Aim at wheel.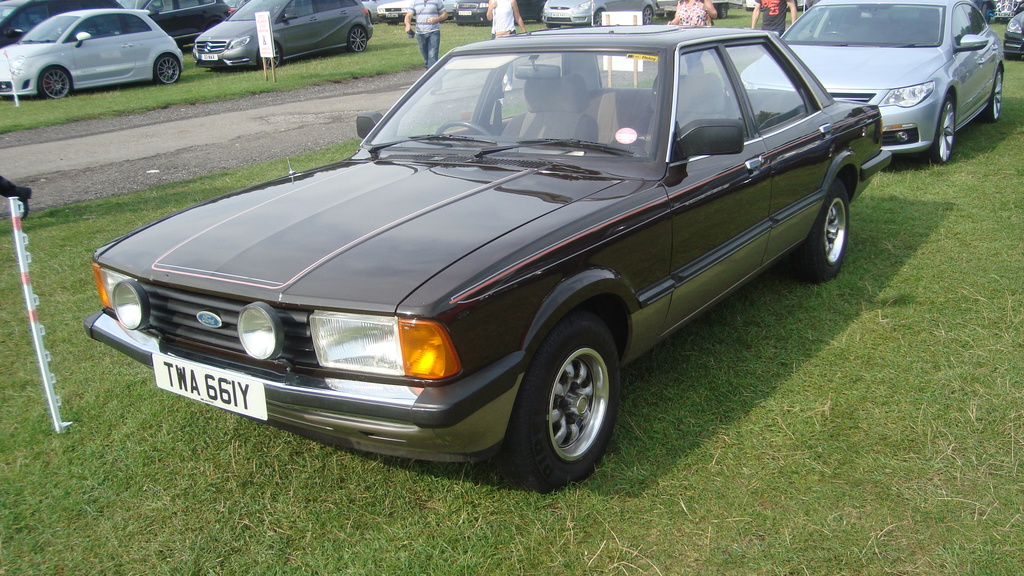
Aimed at l=42, t=66, r=79, b=100.
